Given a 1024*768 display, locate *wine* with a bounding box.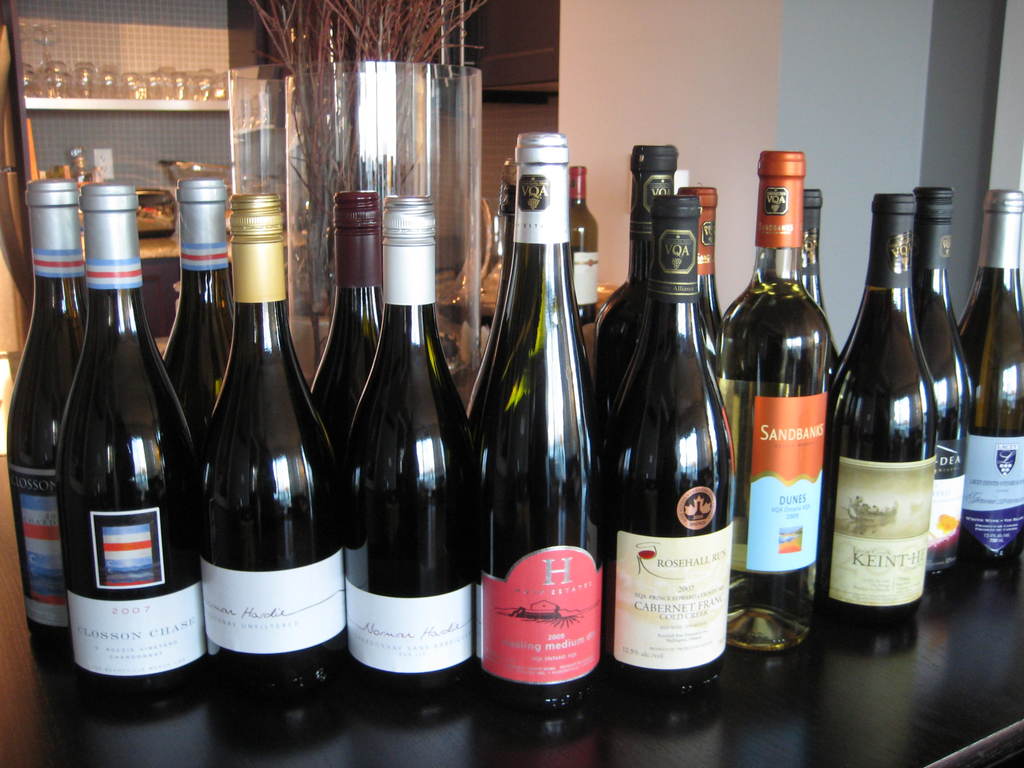
Located: pyautogui.locateOnScreen(717, 147, 826, 652).
